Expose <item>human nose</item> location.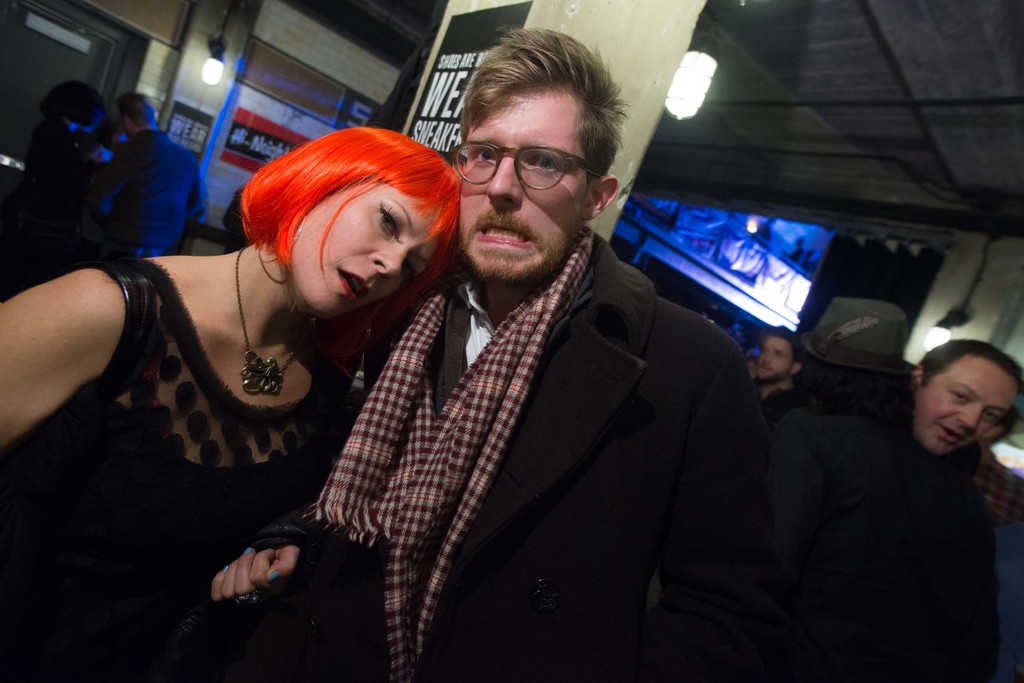
Exposed at Rect(955, 403, 982, 433).
